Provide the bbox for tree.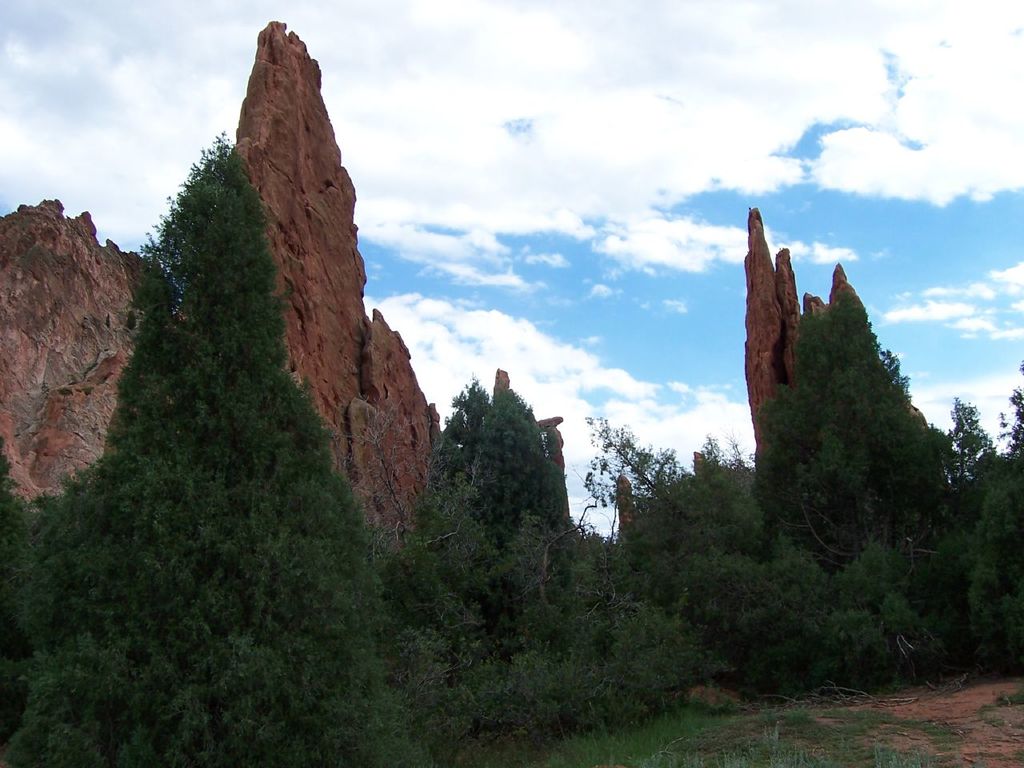
<box>744,274,952,676</box>.
